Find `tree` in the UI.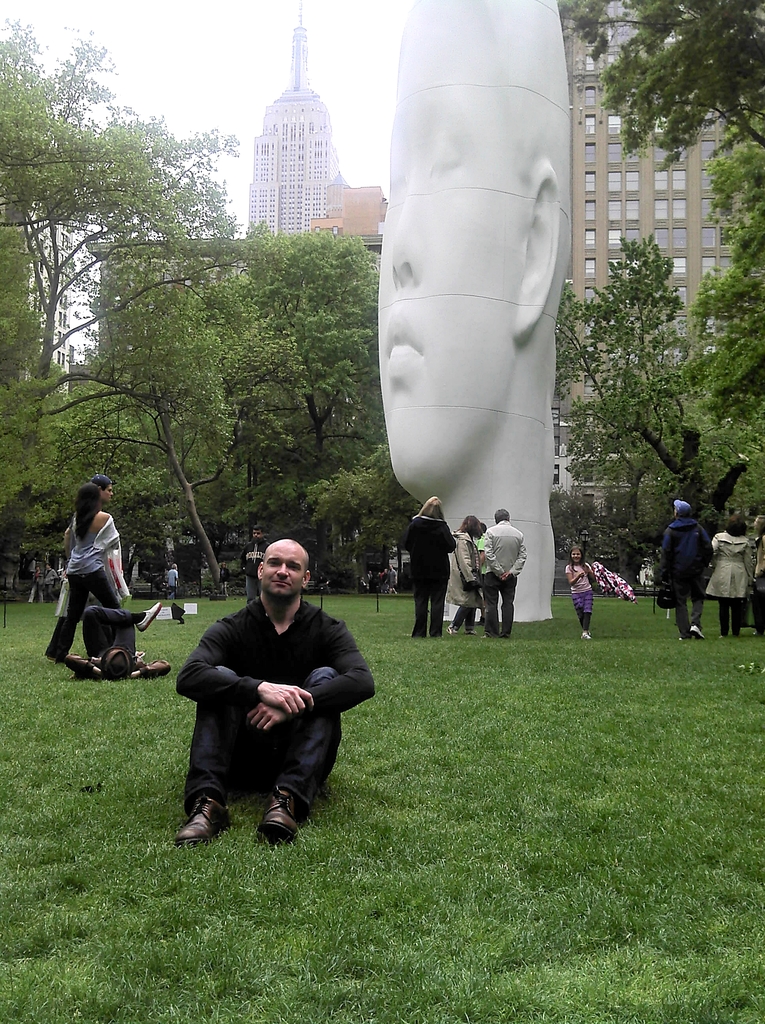
UI element at box=[1, 8, 254, 595].
